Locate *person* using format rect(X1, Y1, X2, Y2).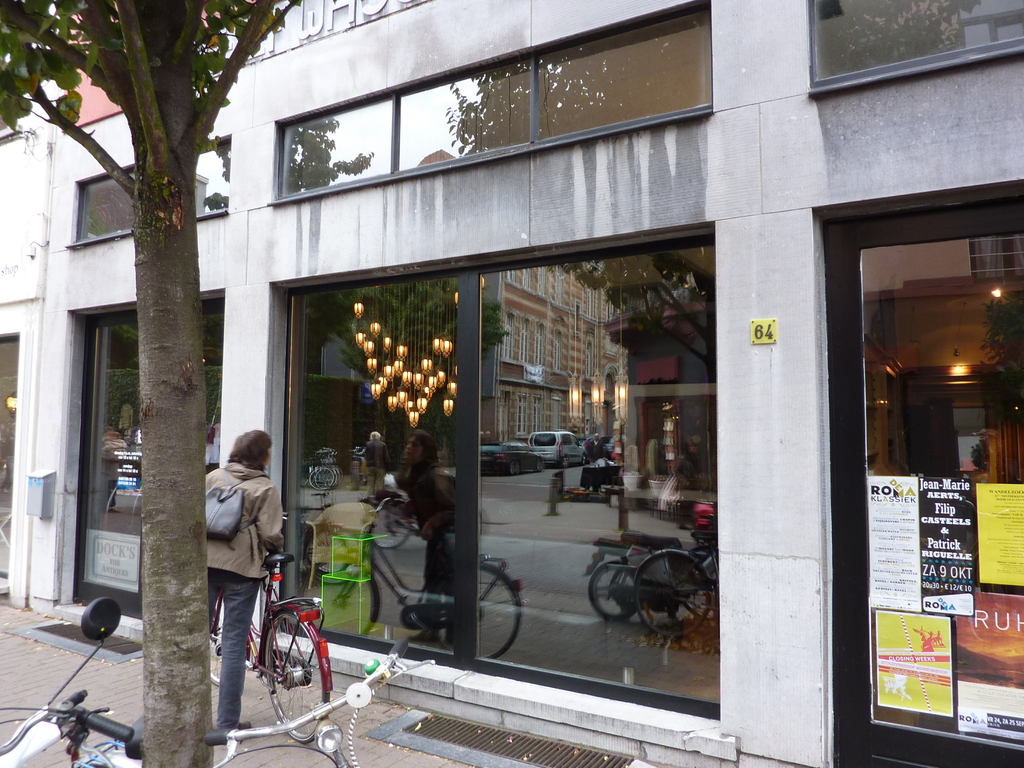
rect(198, 421, 295, 722).
